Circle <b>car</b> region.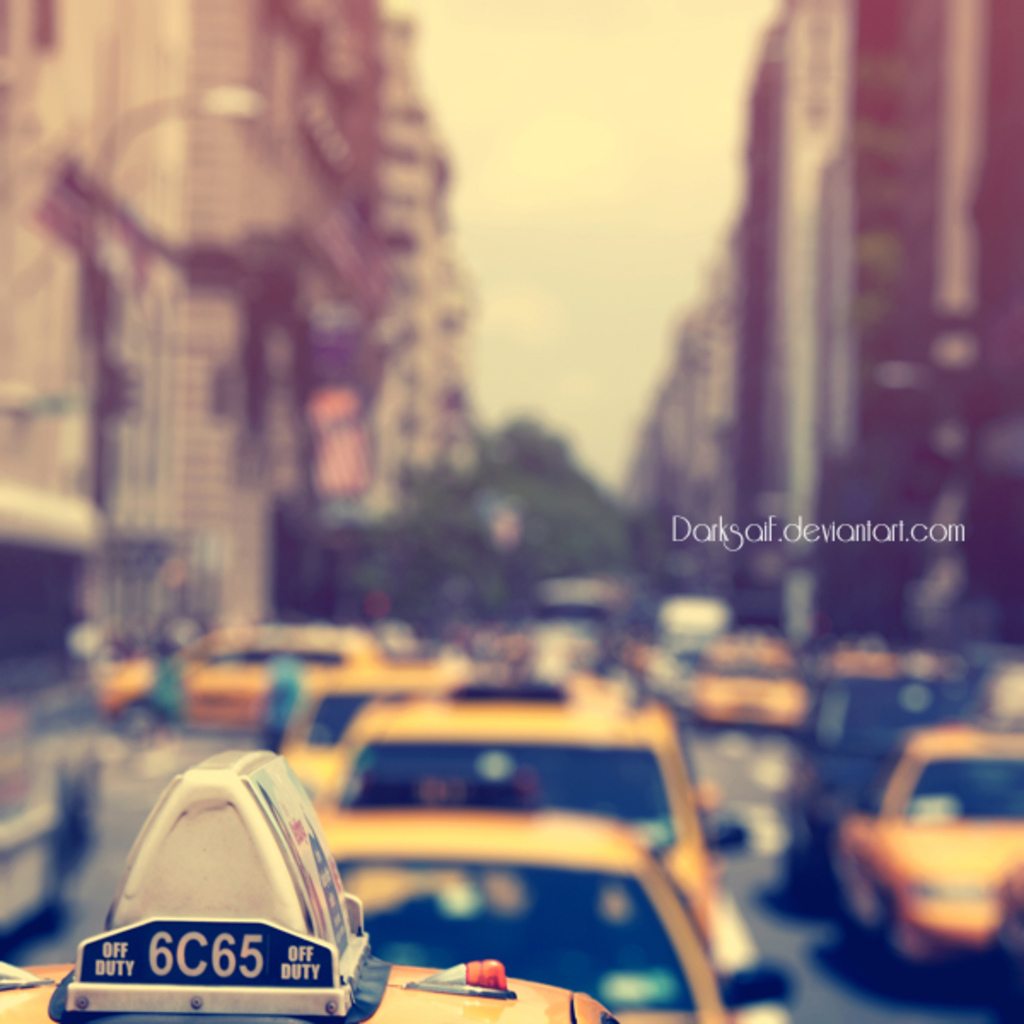
Region: box=[0, 736, 628, 1022].
